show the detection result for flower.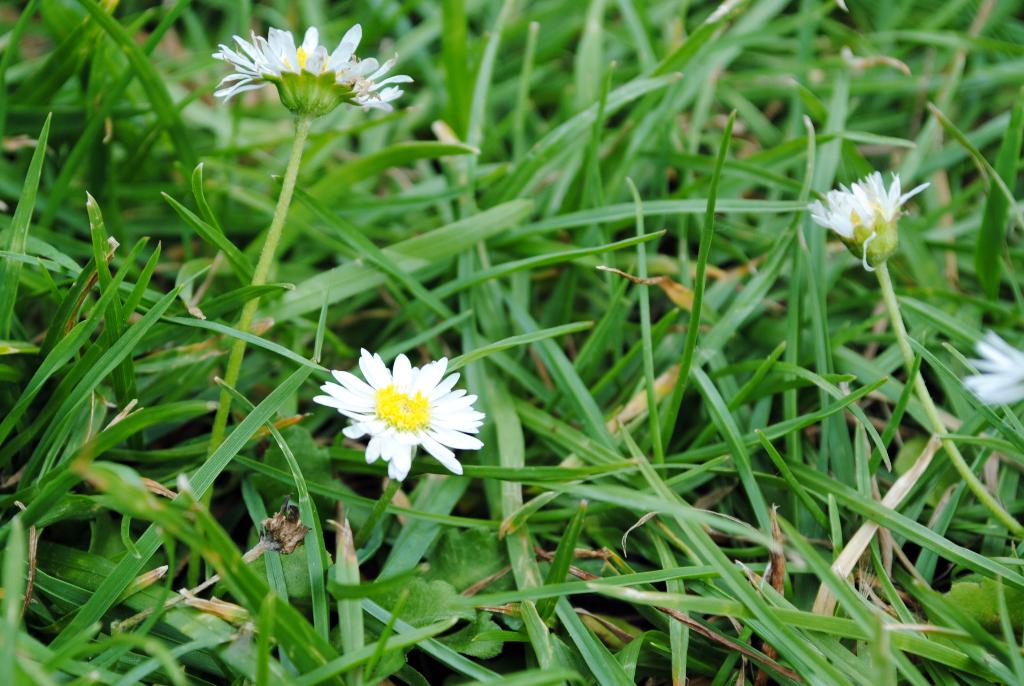
{"left": 963, "top": 325, "right": 1023, "bottom": 403}.
